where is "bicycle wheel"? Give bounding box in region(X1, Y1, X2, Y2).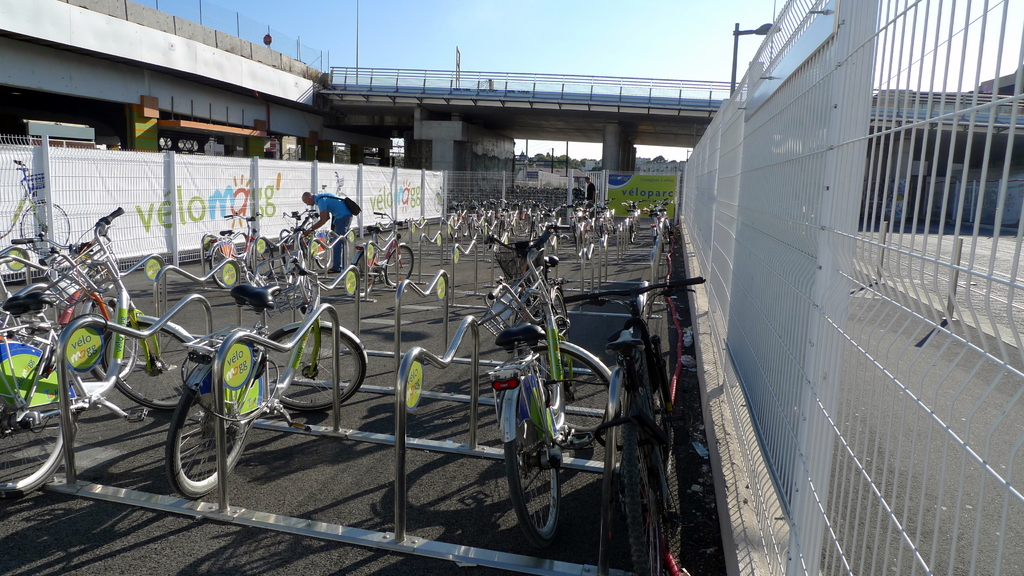
region(107, 319, 200, 413).
